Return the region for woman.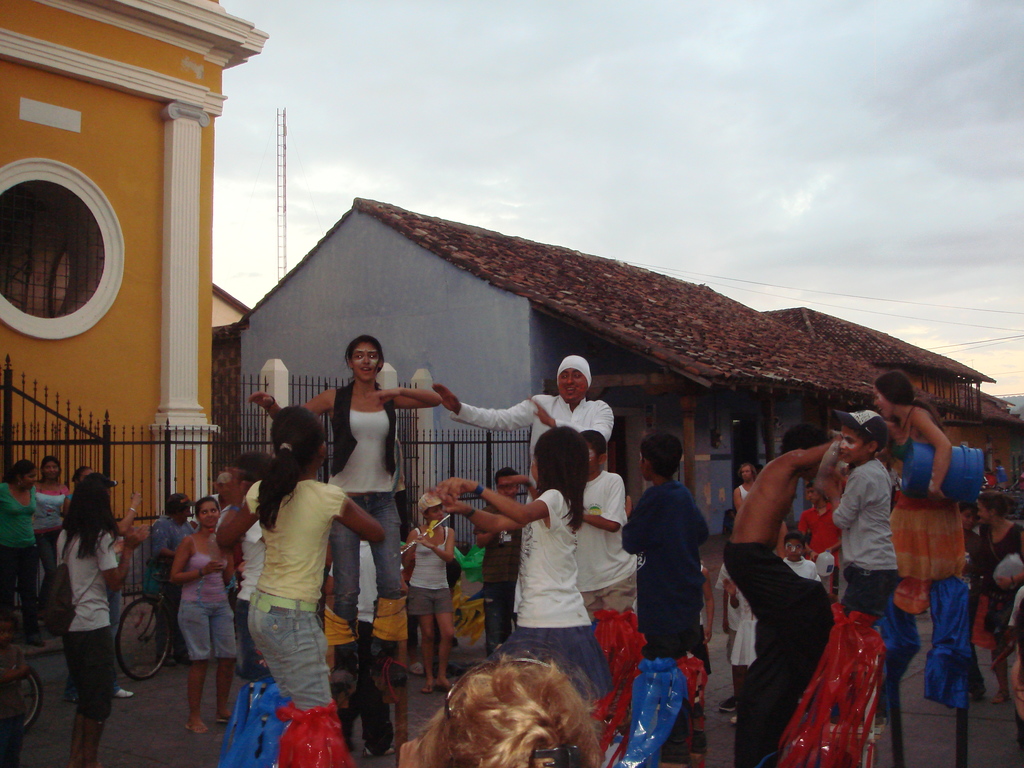
detection(25, 454, 67, 637).
